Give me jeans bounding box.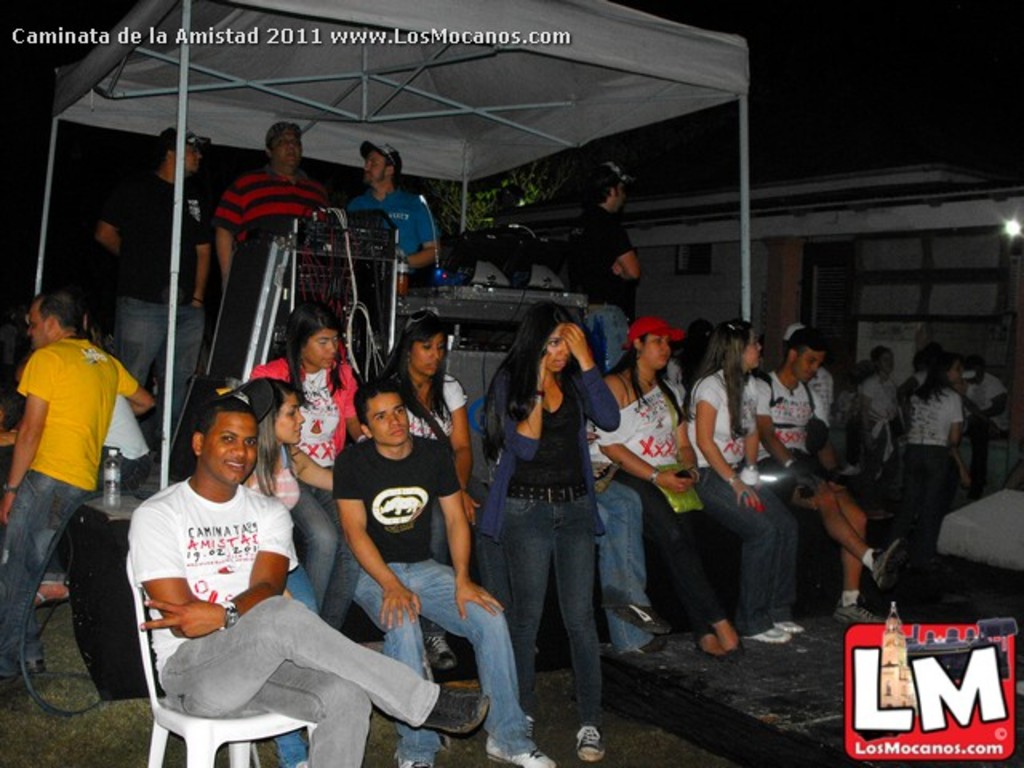
detection(590, 483, 658, 653).
